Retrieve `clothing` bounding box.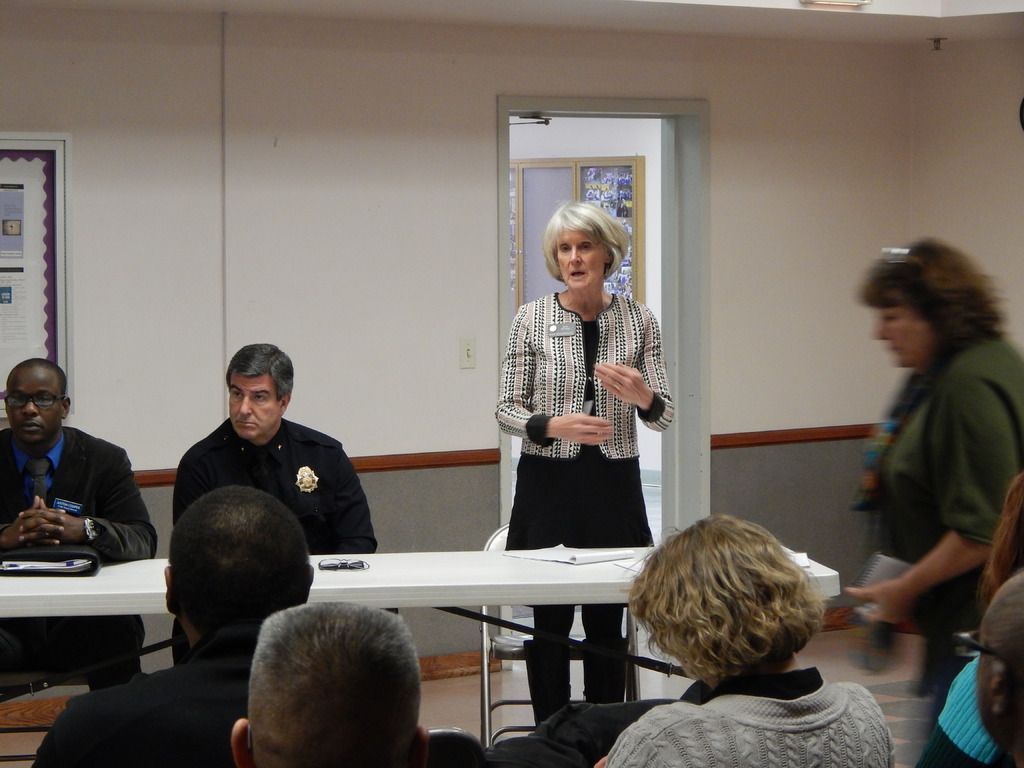
Bounding box: (x1=493, y1=281, x2=671, y2=617).
